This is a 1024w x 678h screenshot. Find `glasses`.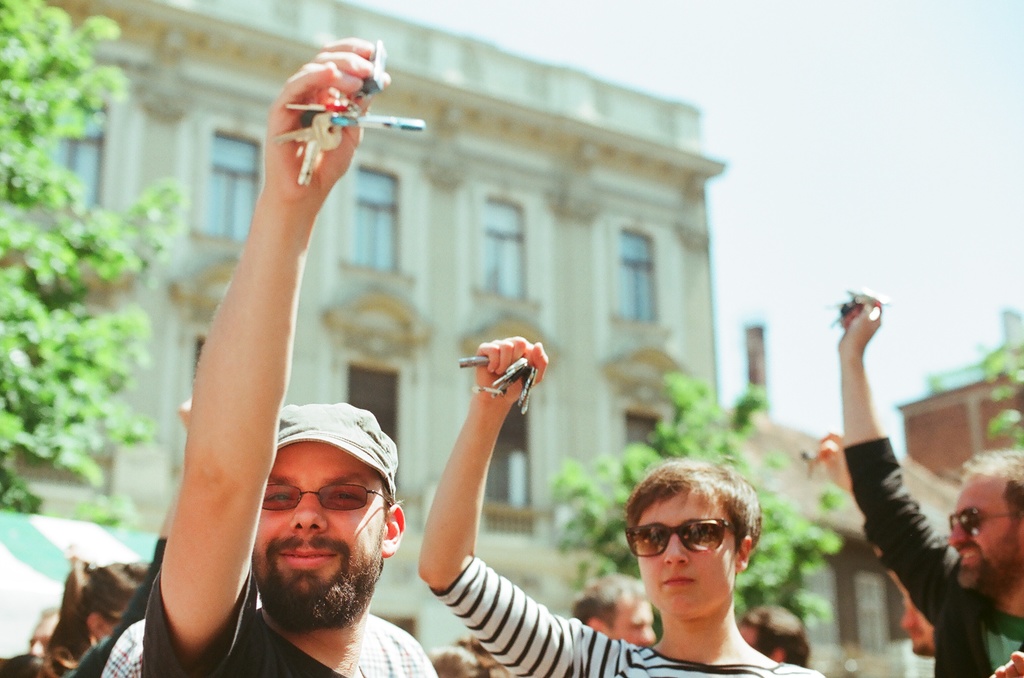
Bounding box: detection(938, 506, 1016, 540).
